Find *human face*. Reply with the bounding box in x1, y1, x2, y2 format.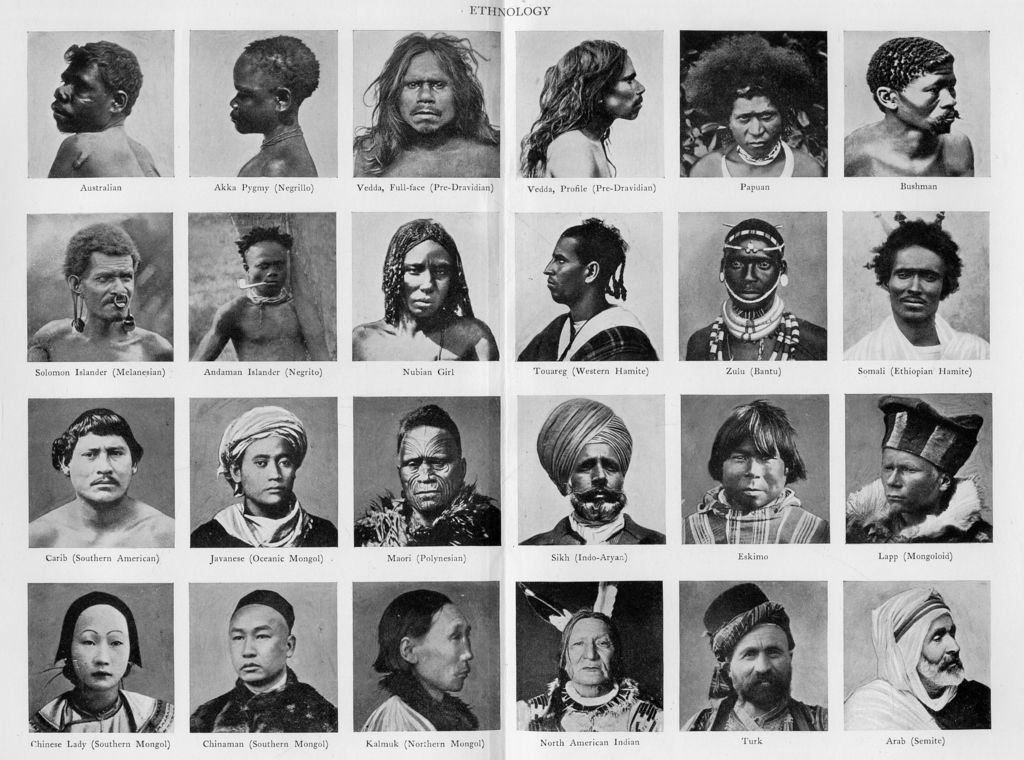
51, 54, 111, 131.
